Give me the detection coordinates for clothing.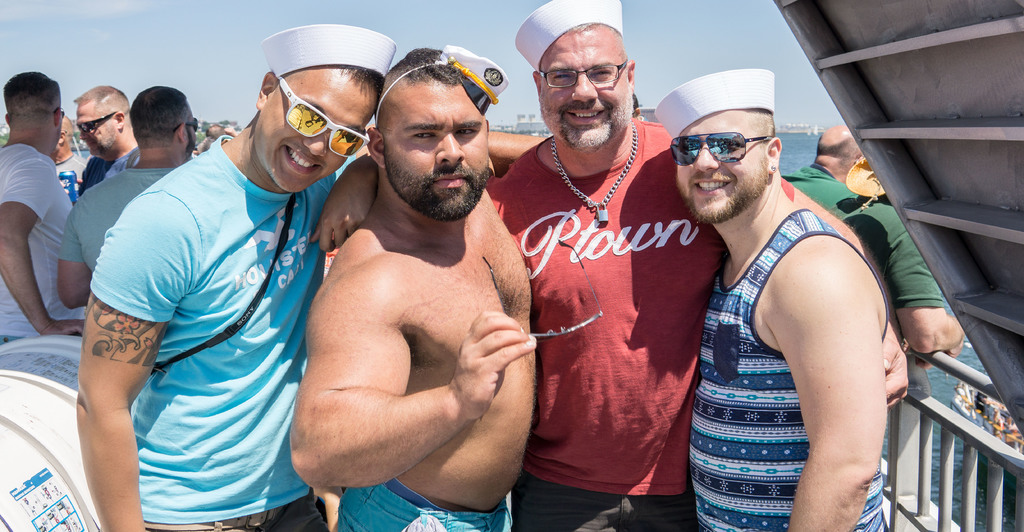
left=688, top=206, right=888, bottom=531.
